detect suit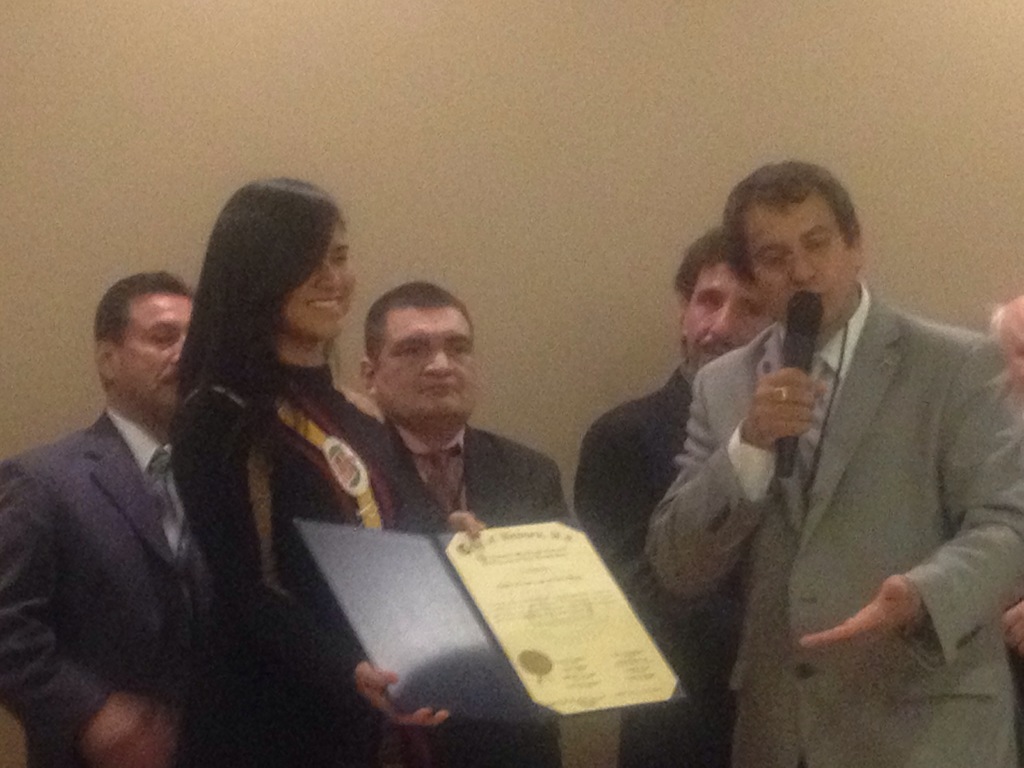
select_region(0, 413, 212, 767)
